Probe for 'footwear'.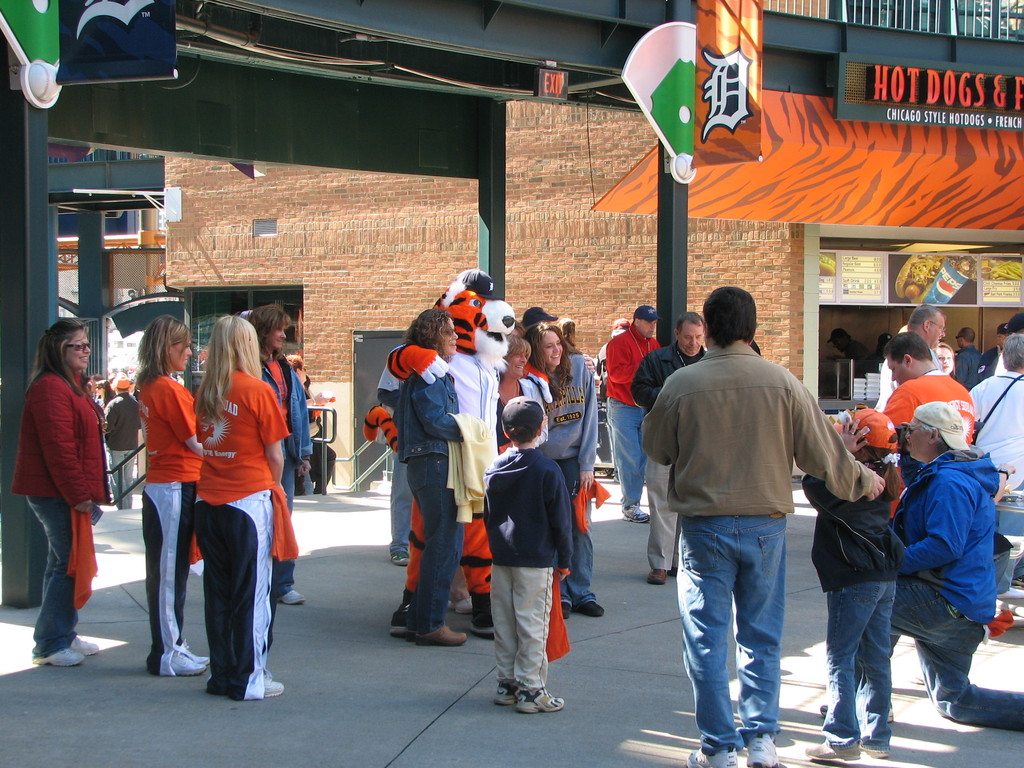
Probe result: box(171, 653, 207, 678).
